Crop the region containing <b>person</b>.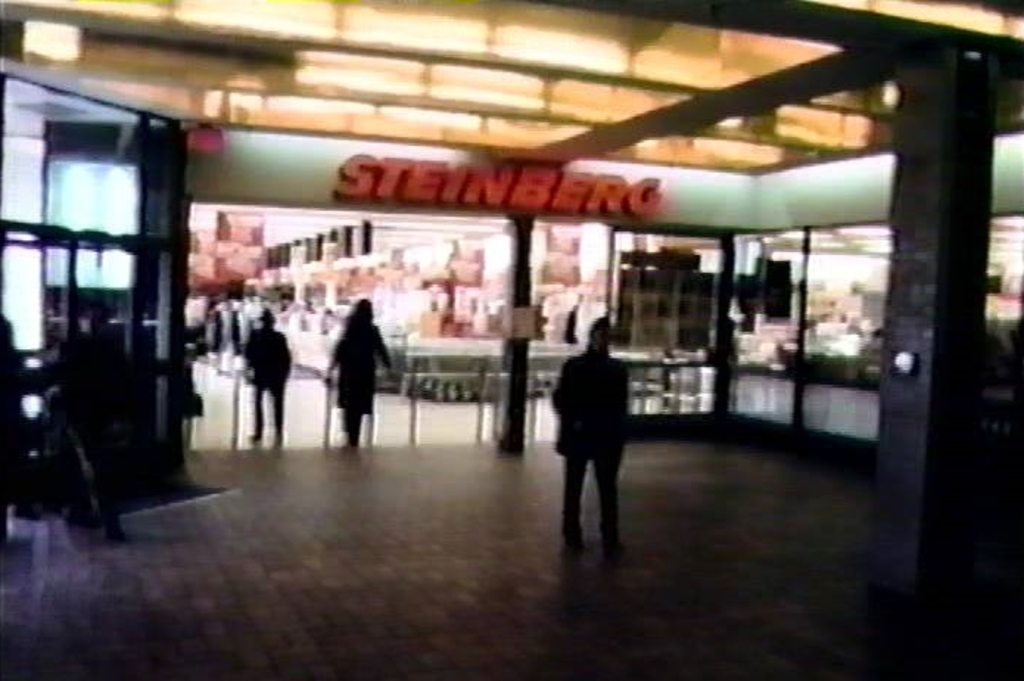
Crop region: bbox=(554, 302, 639, 551).
